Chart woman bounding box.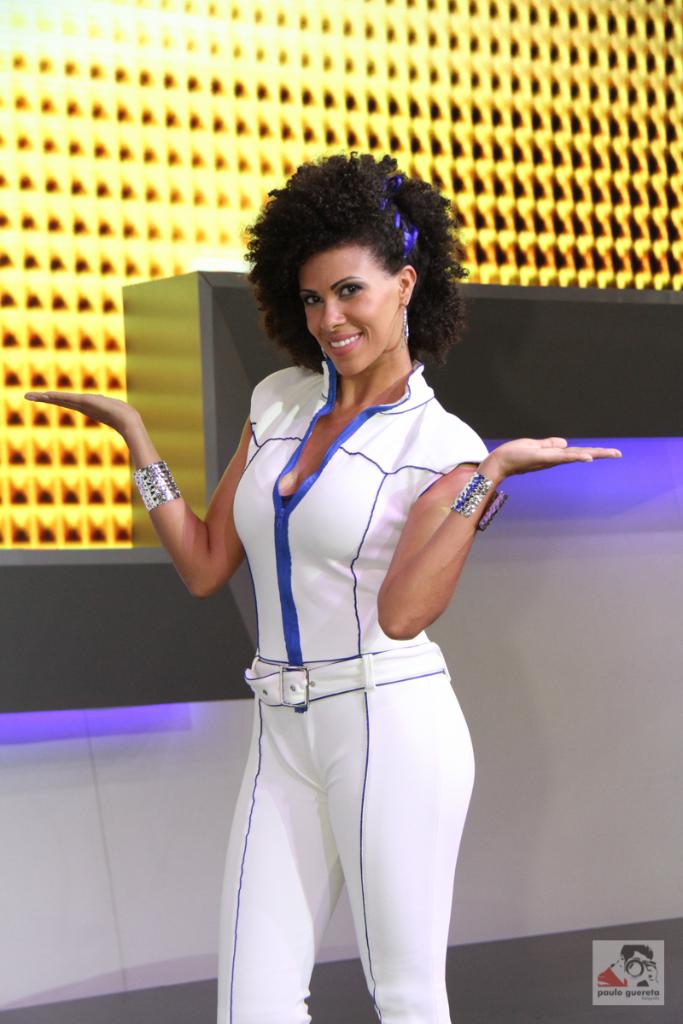
Charted: (x1=96, y1=175, x2=589, y2=1012).
